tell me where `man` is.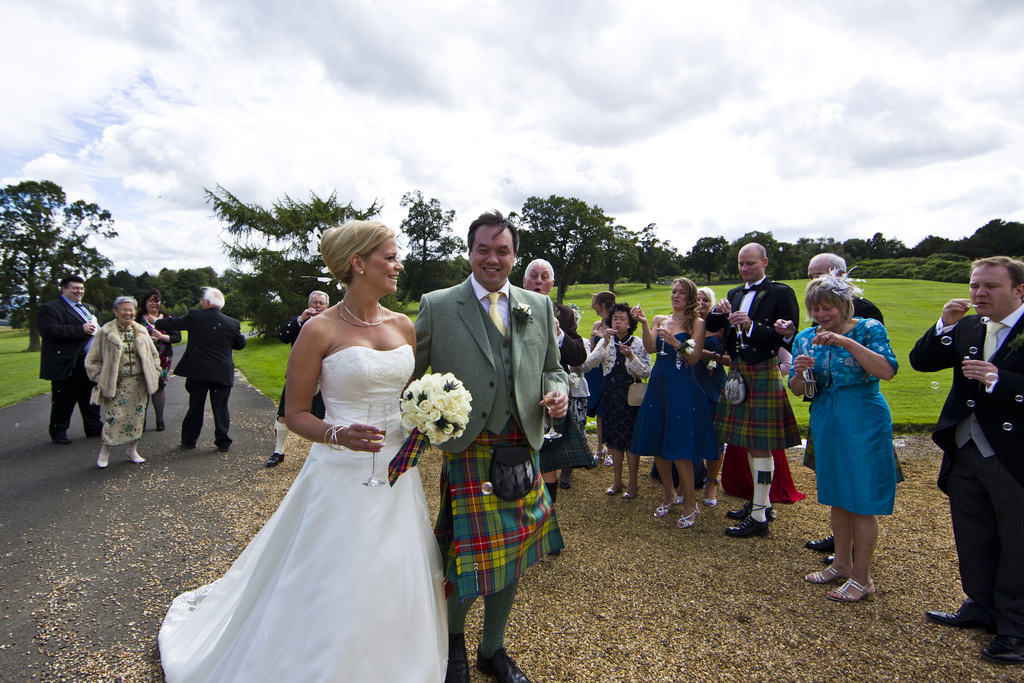
`man` is at bbox(705, 246, 805, 537).
